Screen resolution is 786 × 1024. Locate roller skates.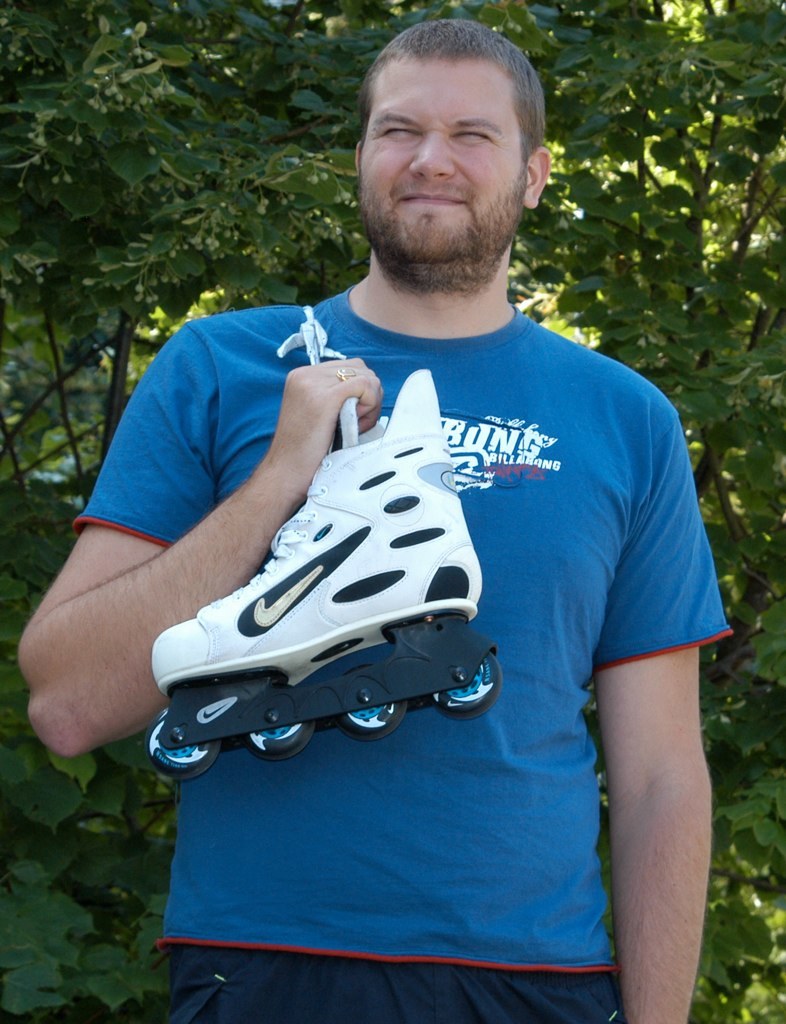
x1=149, y1=313, x2=507, y2=783.
